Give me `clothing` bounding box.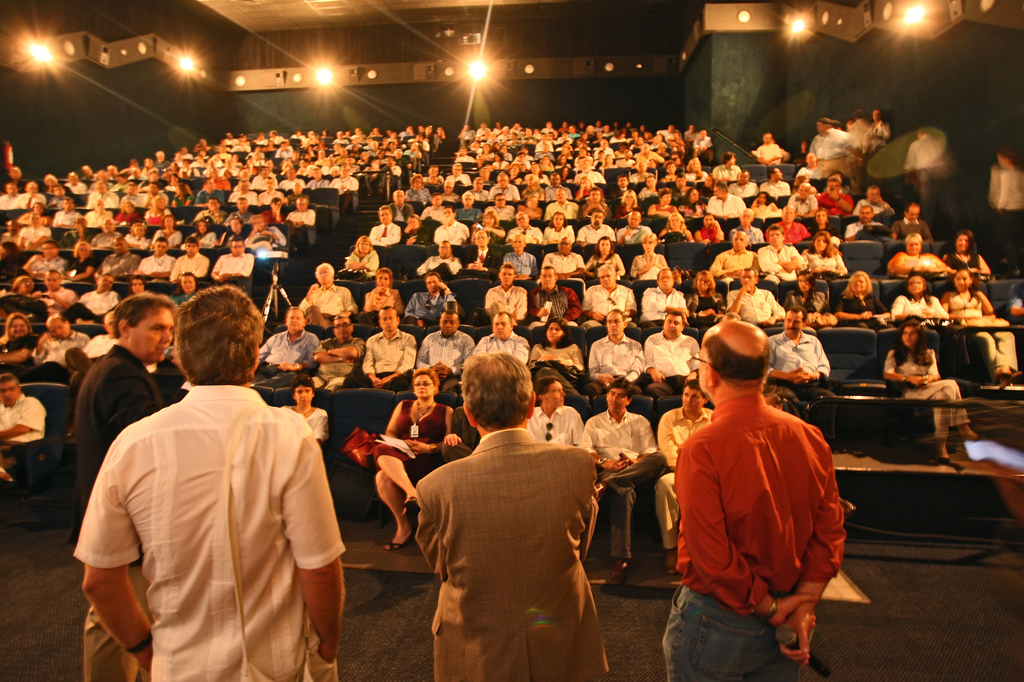
crop(62, 289, 118, 324).
